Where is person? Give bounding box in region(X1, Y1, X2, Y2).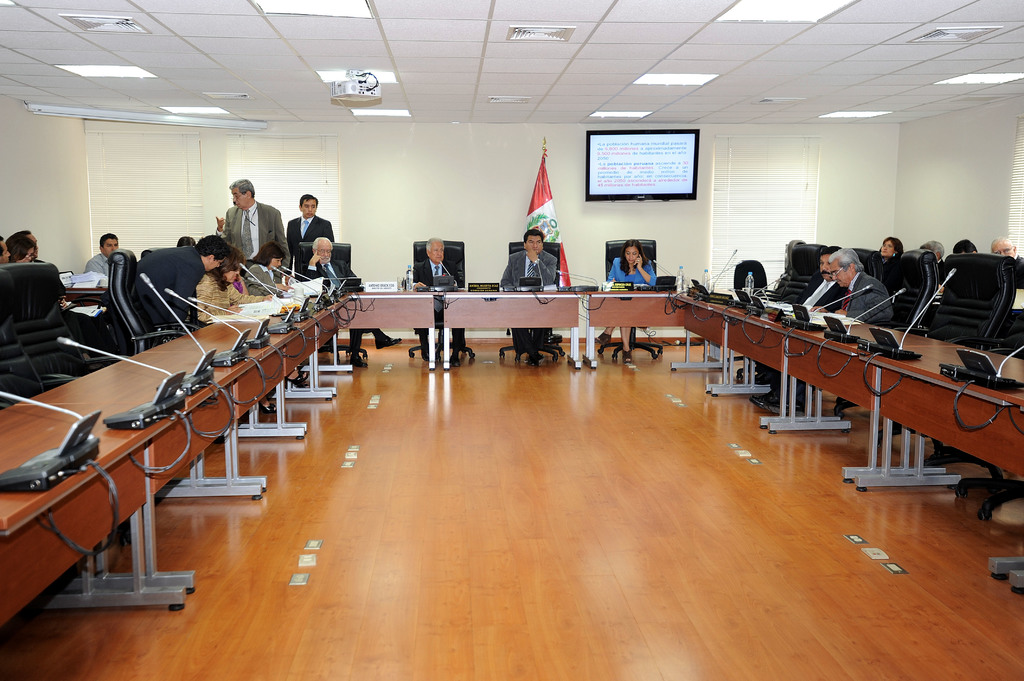
region(179, 236, 197, 246).
